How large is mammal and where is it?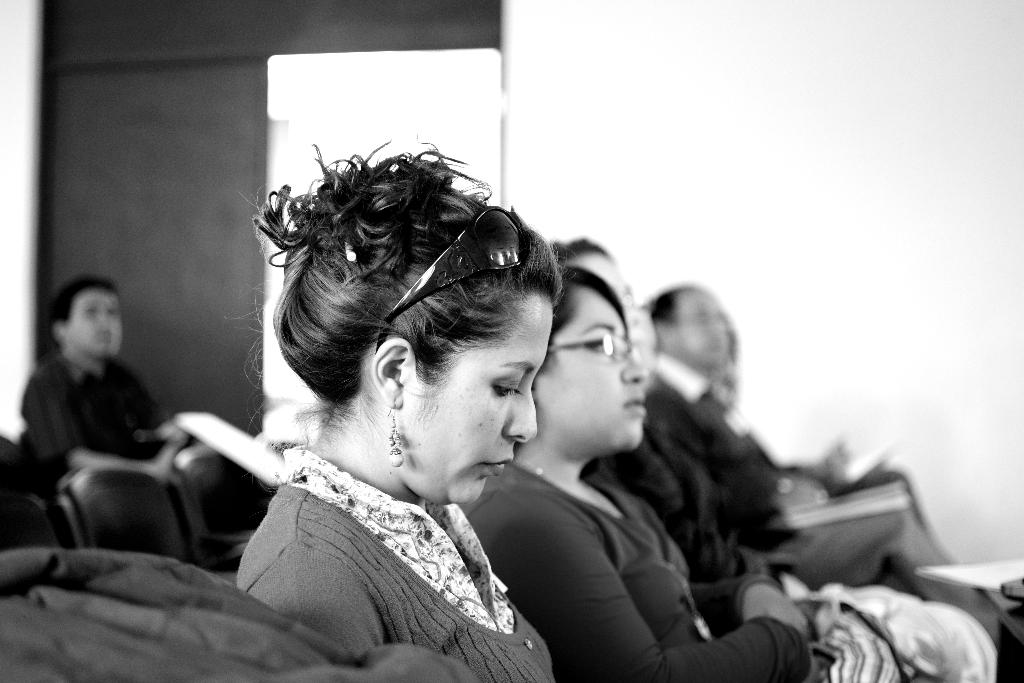
Bounding box: <bbox>645, 281, 951, 593</bbox>.
